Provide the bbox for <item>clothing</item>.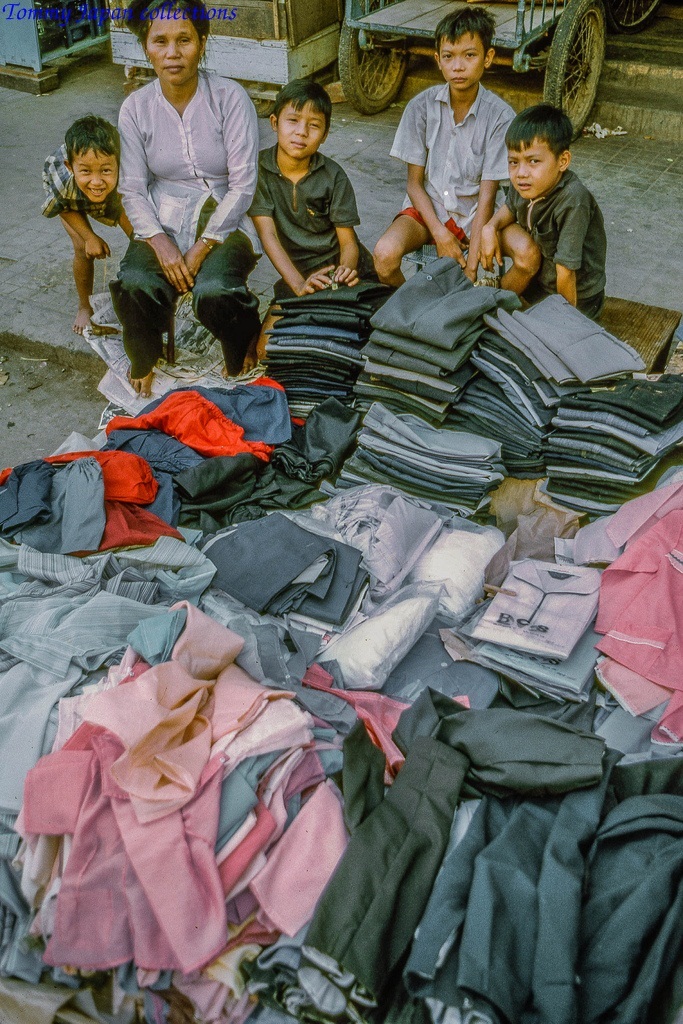
detection(106, 33, 262, 353).
